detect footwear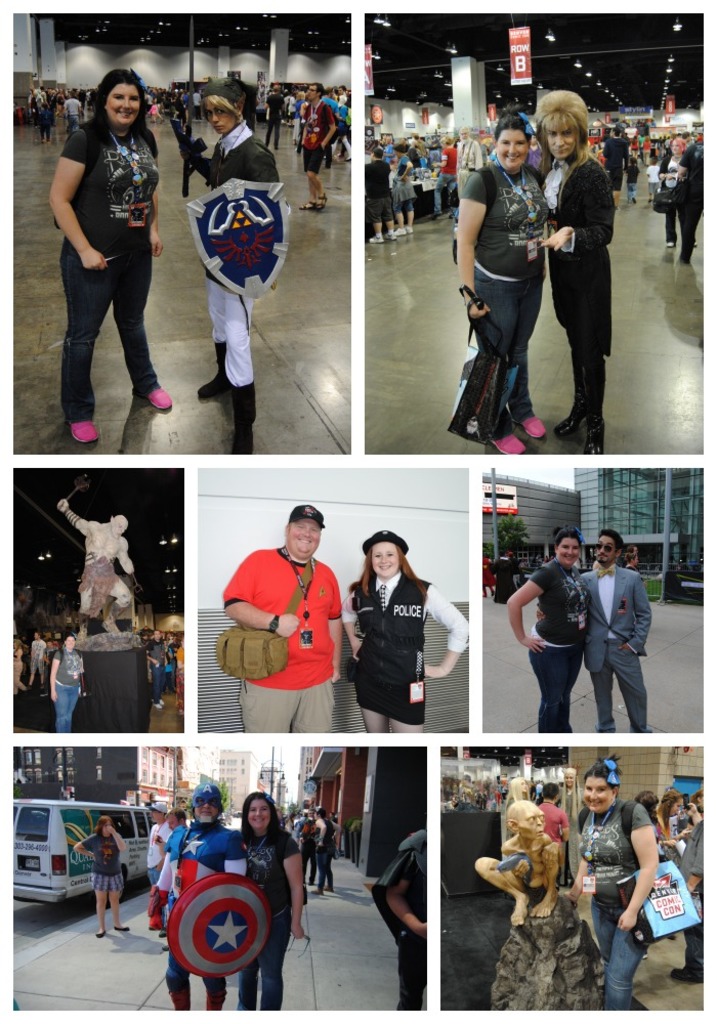
{"left": 110, "top": 914, "right": 131, "bottom": 935}
